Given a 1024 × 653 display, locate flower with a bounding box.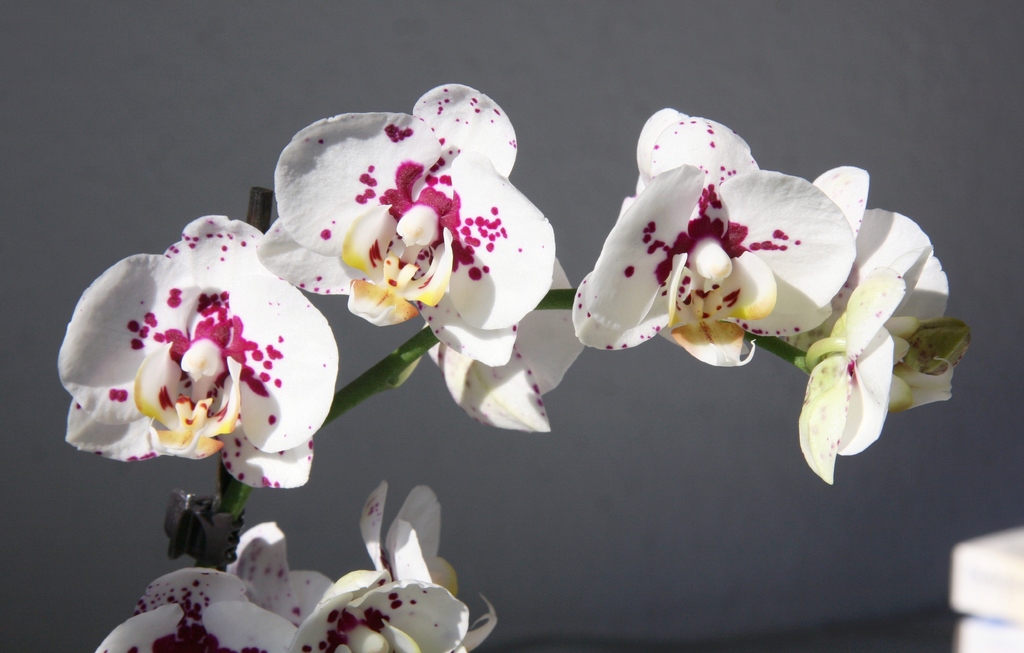
Located: [left=262, top=85, right=551, bottom=334].
